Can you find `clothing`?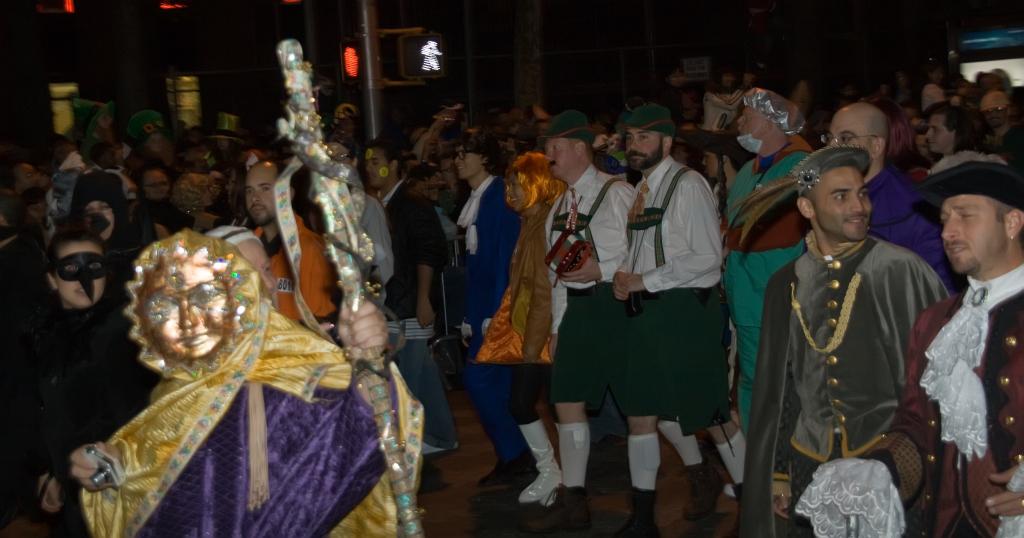
Yes, bounding box: 475 362 539 478.
